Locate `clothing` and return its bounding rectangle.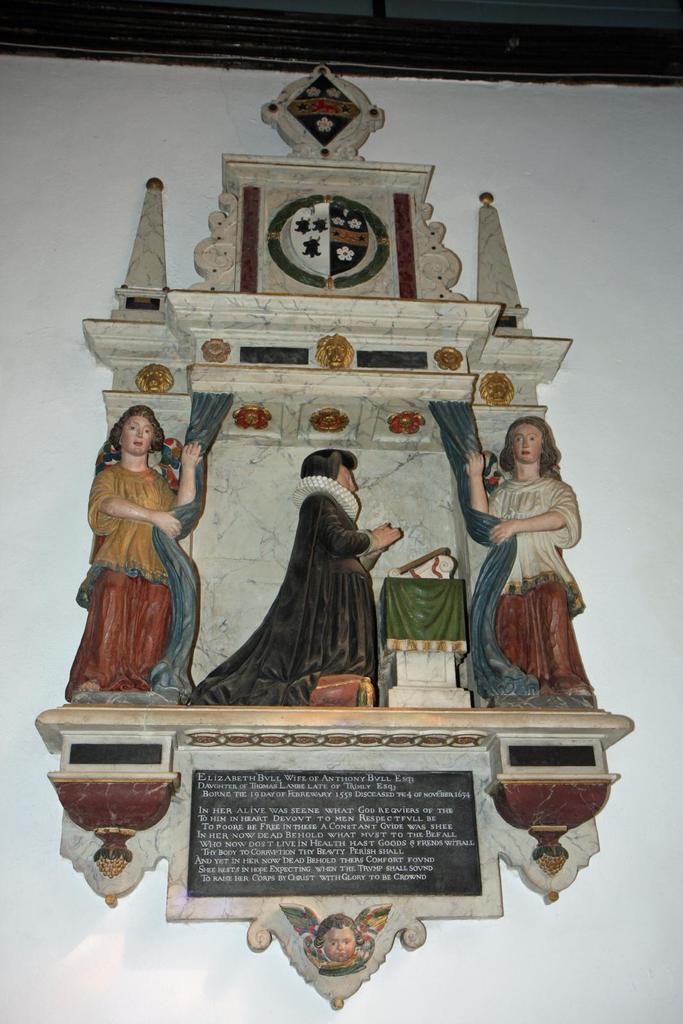
Rect(61, 463, 211, 701).
